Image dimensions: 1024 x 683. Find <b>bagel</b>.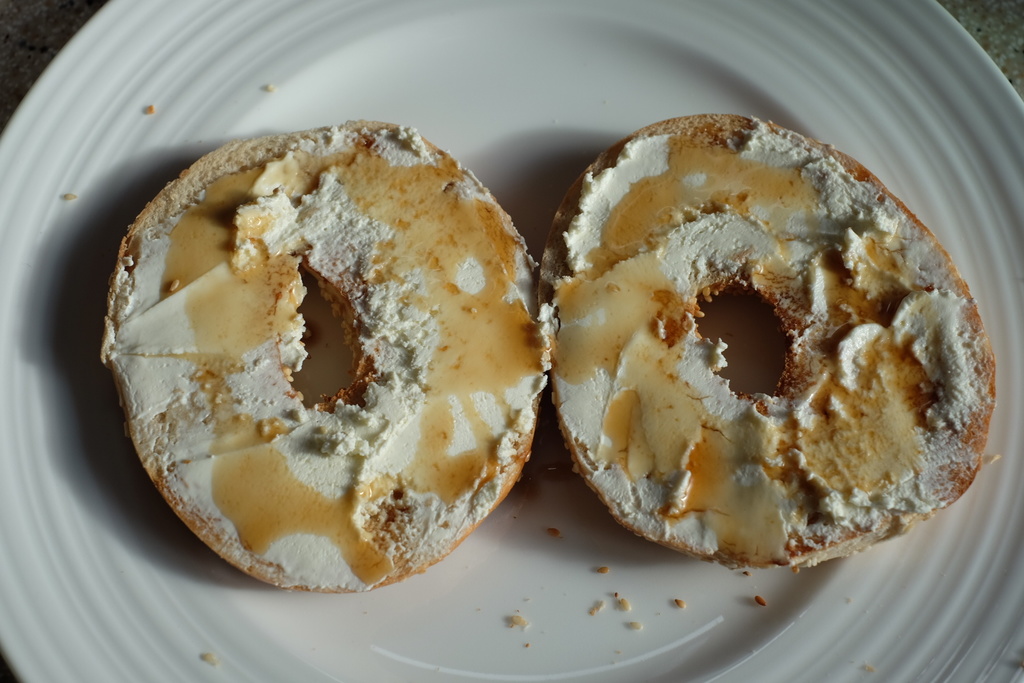
BBox(97, 120, 542, 593).
